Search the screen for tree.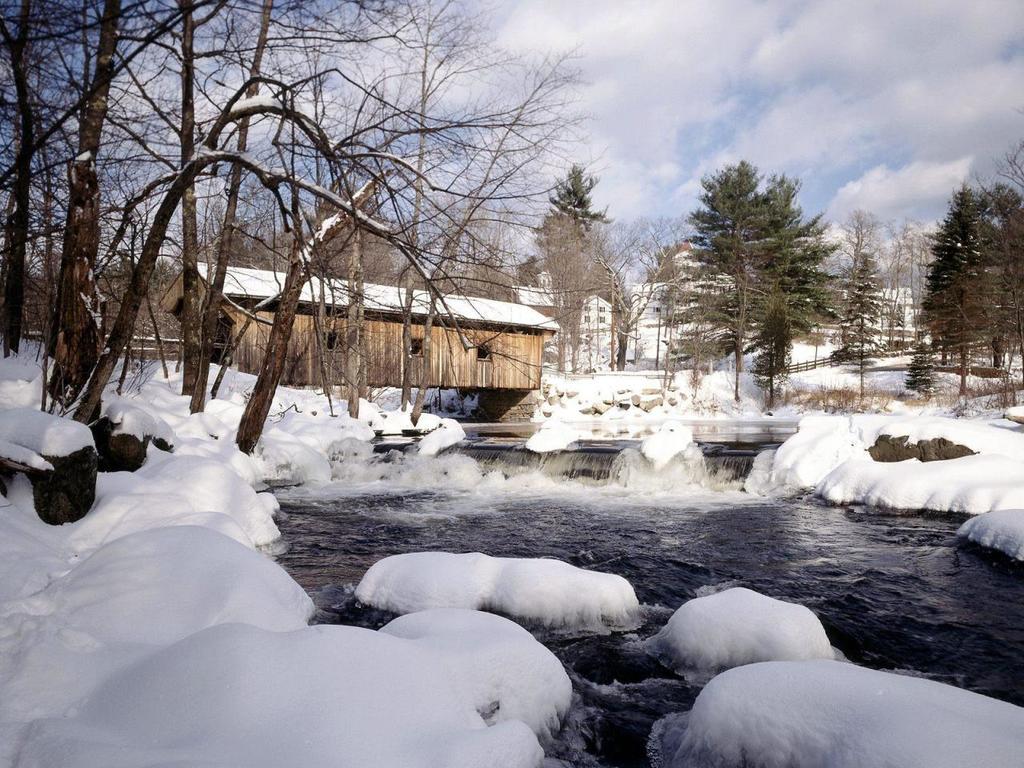
Found at 927,182,1019,396.
